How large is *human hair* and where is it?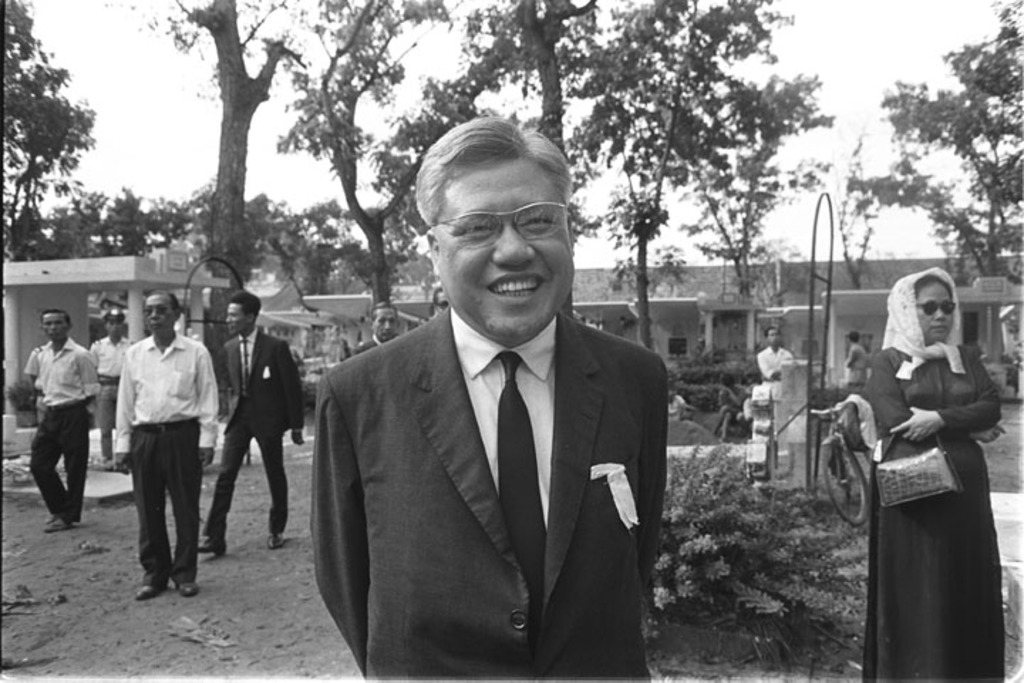
Bounding box: <region>418, 110, 573, 223</region>.
